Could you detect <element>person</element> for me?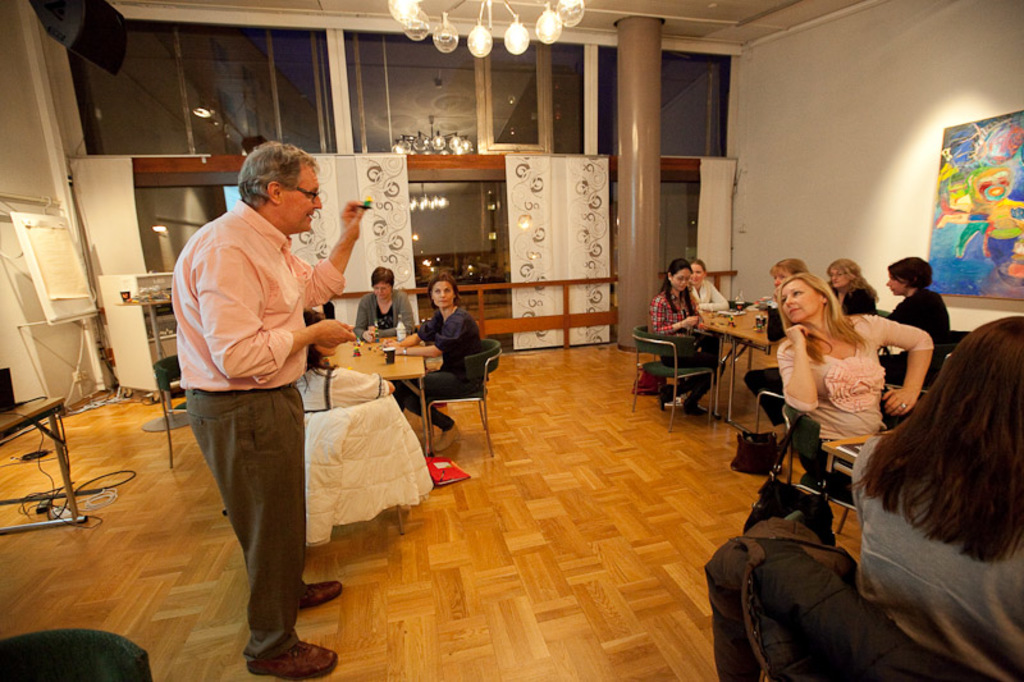
Detection result: (389, 271, 486, 457).
